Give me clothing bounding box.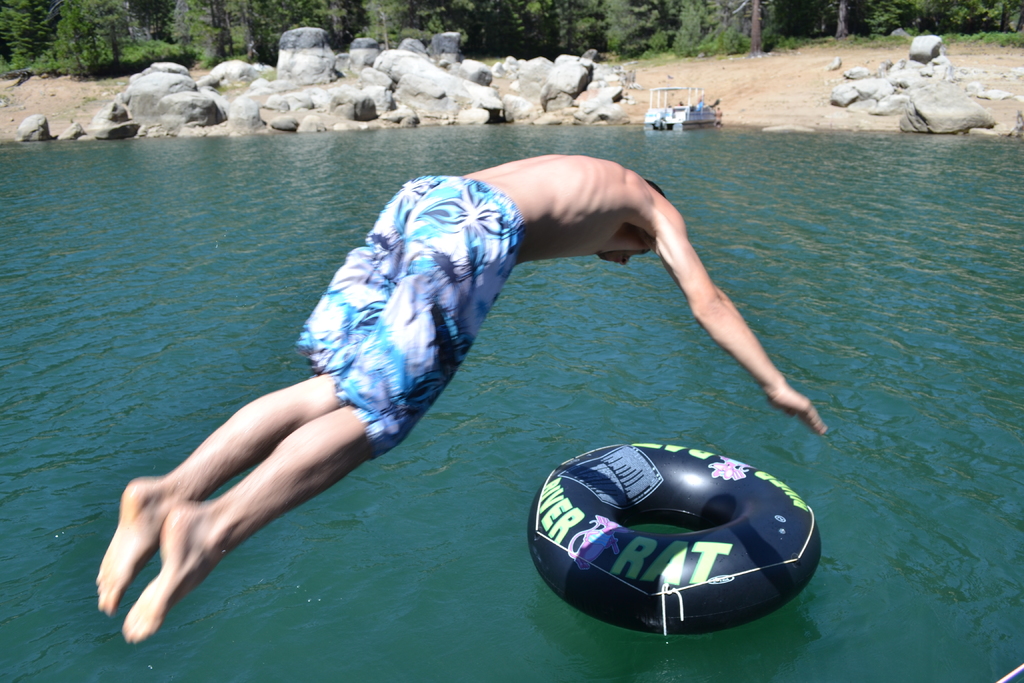
box=[299, 183, 515, 444].
